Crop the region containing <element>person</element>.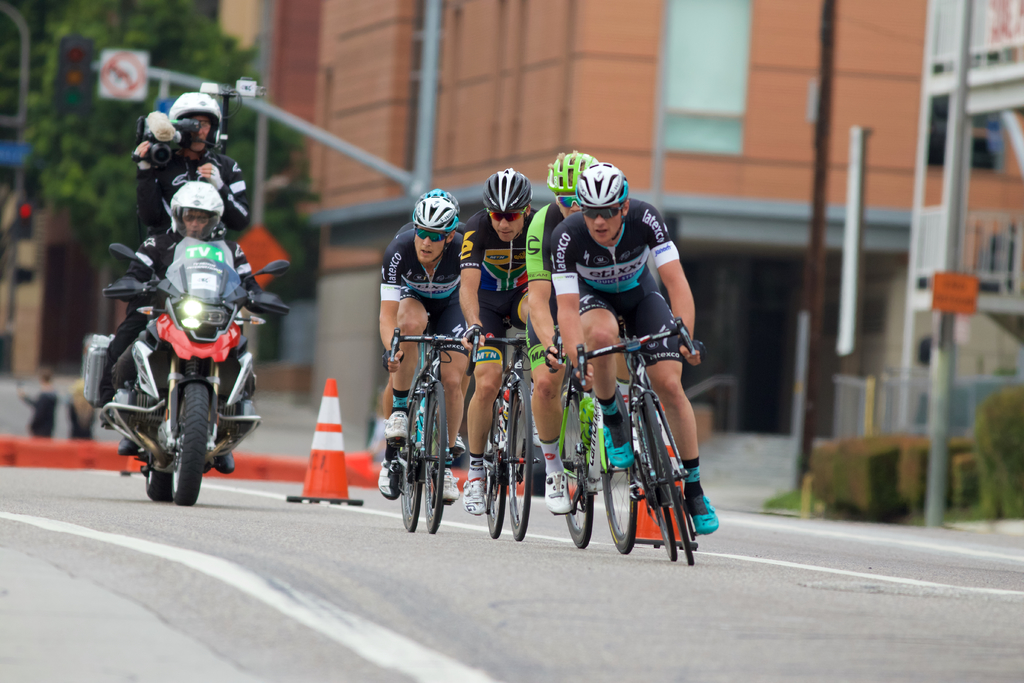
Crop region: {"left": 461, "top": 168, "right": 542, "bottom": 516}.
